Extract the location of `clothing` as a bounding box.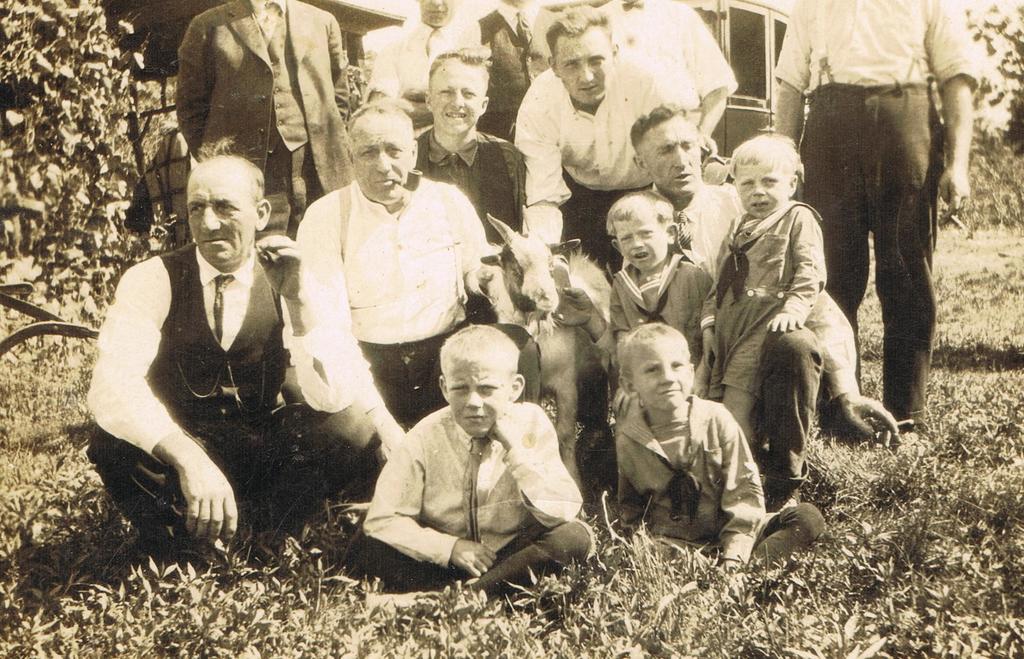
select_region(173, 0, 356, 212).
